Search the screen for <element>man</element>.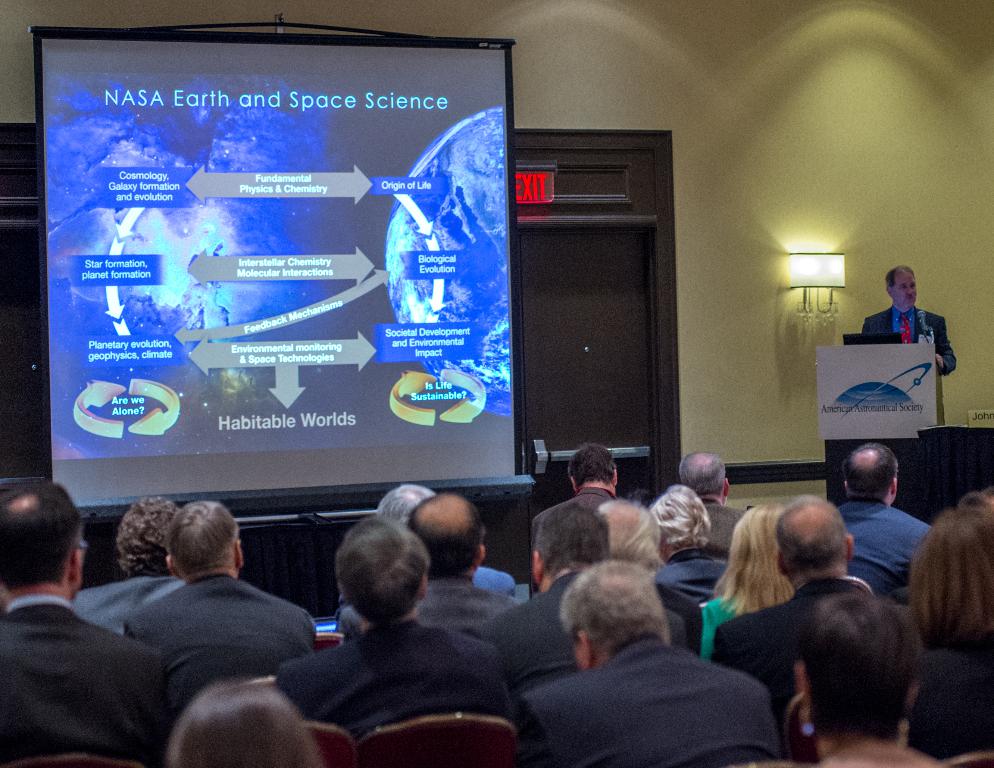
Found at 527 450 616 572.
